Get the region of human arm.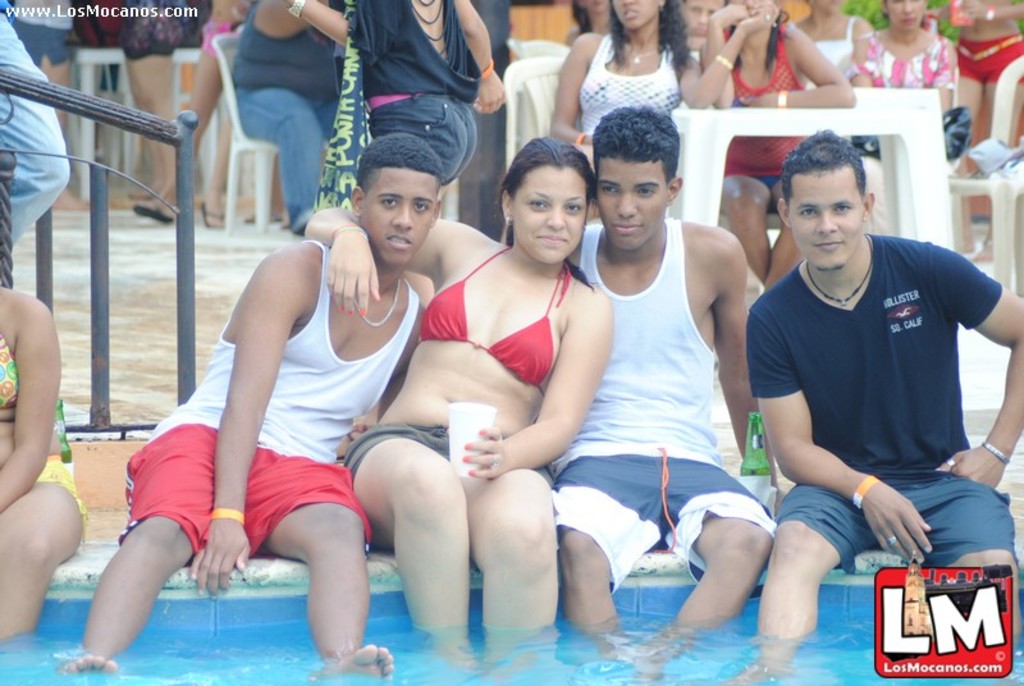
{"left": 461, "top": 288, "right": 617, "bottom": 480}.
